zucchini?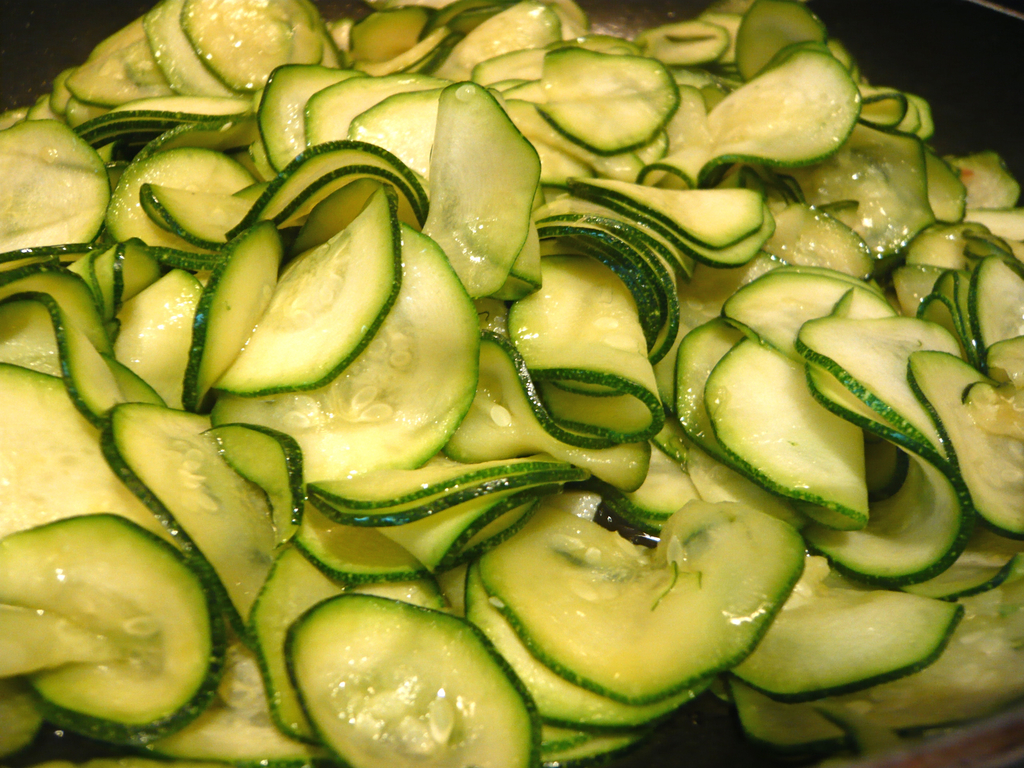
(left=282, top=581, right=543, bottom=767)
